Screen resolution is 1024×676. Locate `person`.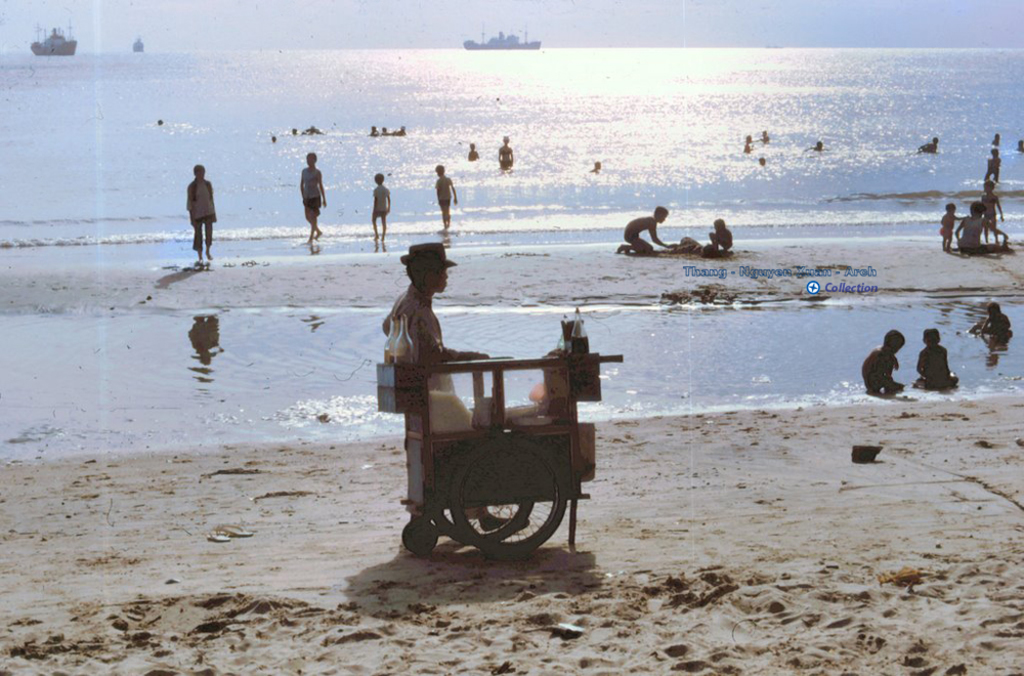
box(914, 327, 959, 392).
